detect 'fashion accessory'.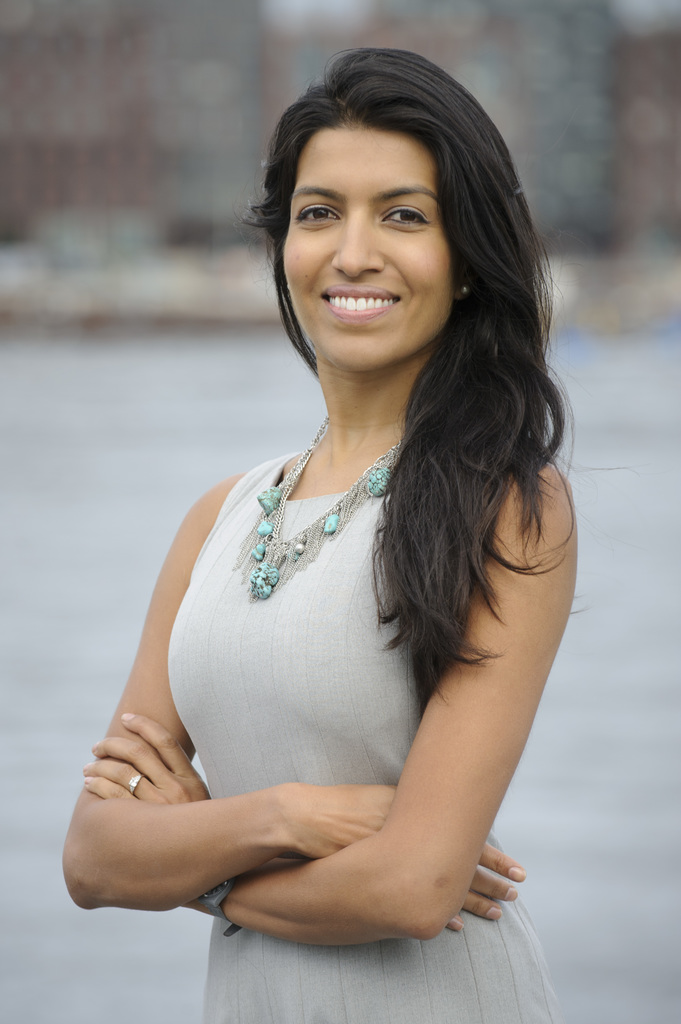
Detected at 232:417:401:602.
